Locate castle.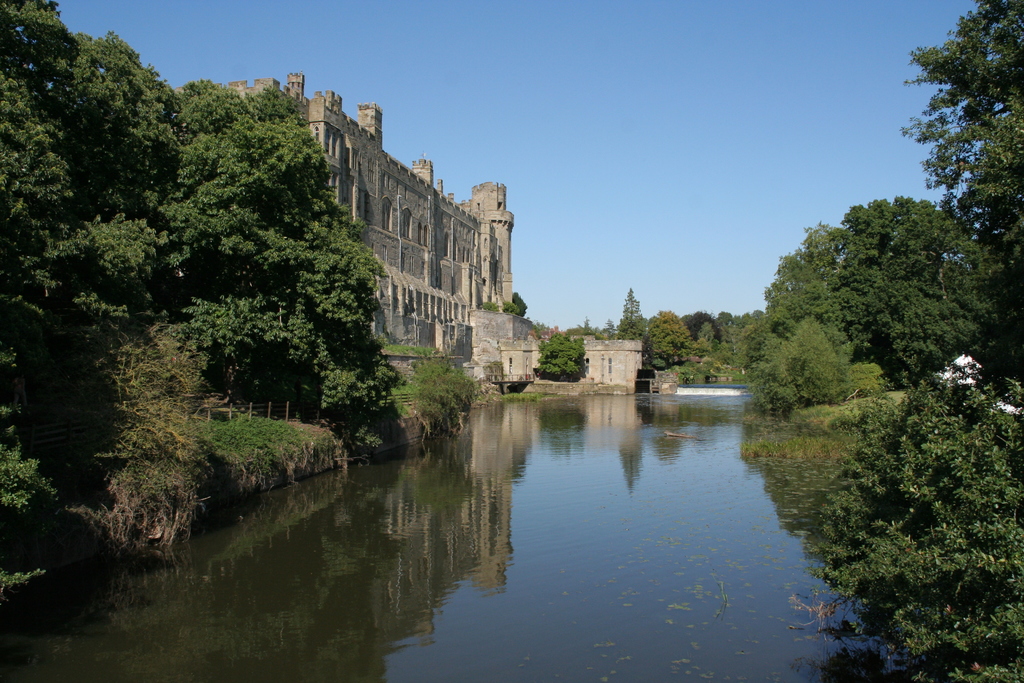
Bounding box: [x1=287, y1=72, x2=593, y2=428].
